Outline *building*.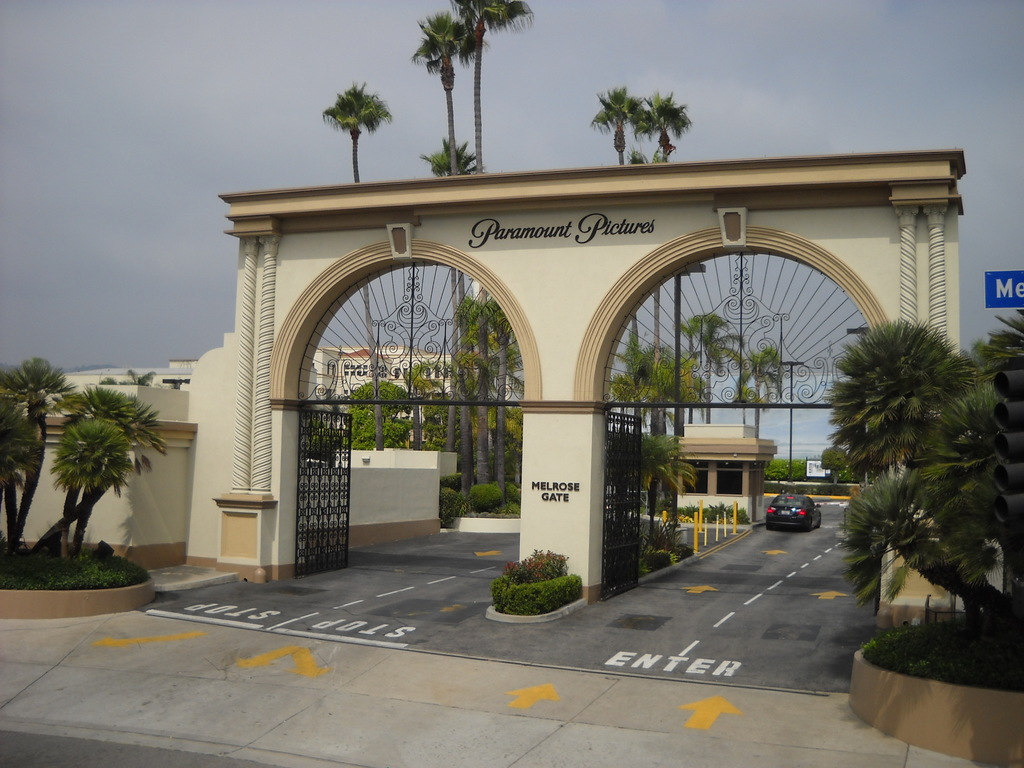
Outline: 65, 355, 198, 388.
